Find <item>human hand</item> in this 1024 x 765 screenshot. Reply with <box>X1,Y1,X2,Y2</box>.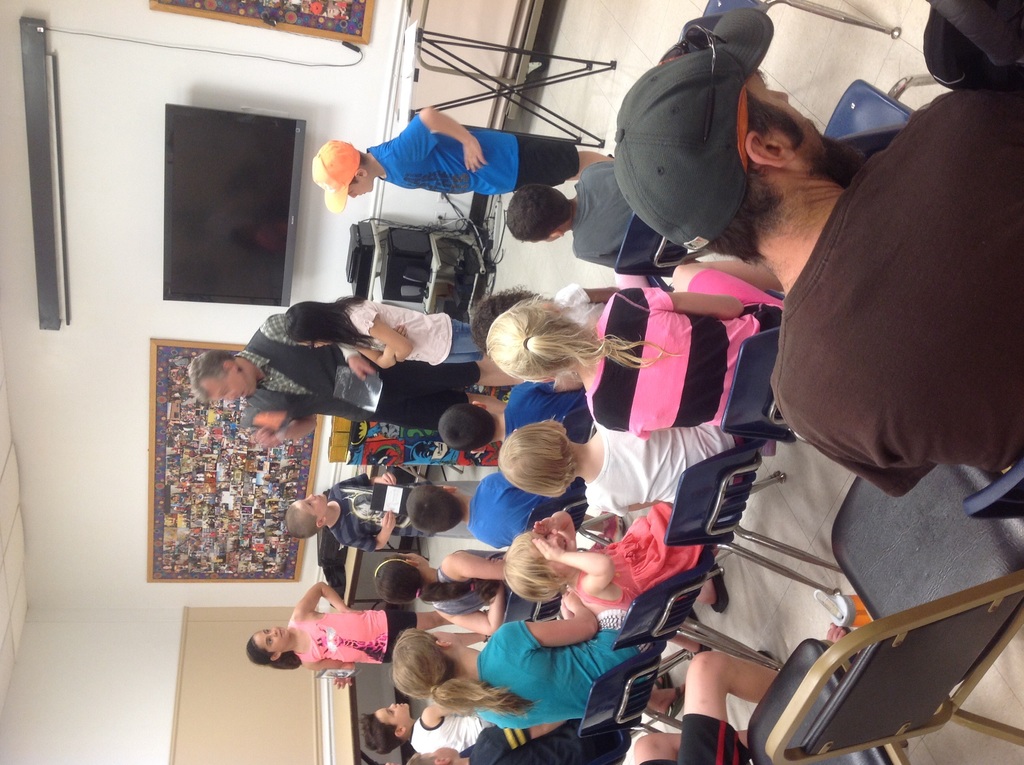
<box>250,421,280,451</box>.
